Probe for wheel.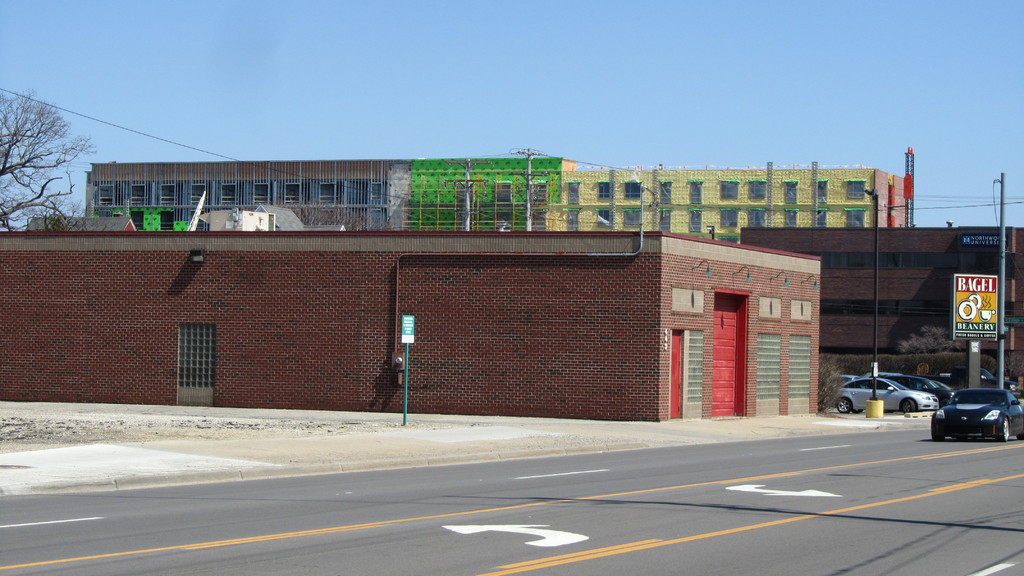
Probe result: [897, 399, 915, 416].
